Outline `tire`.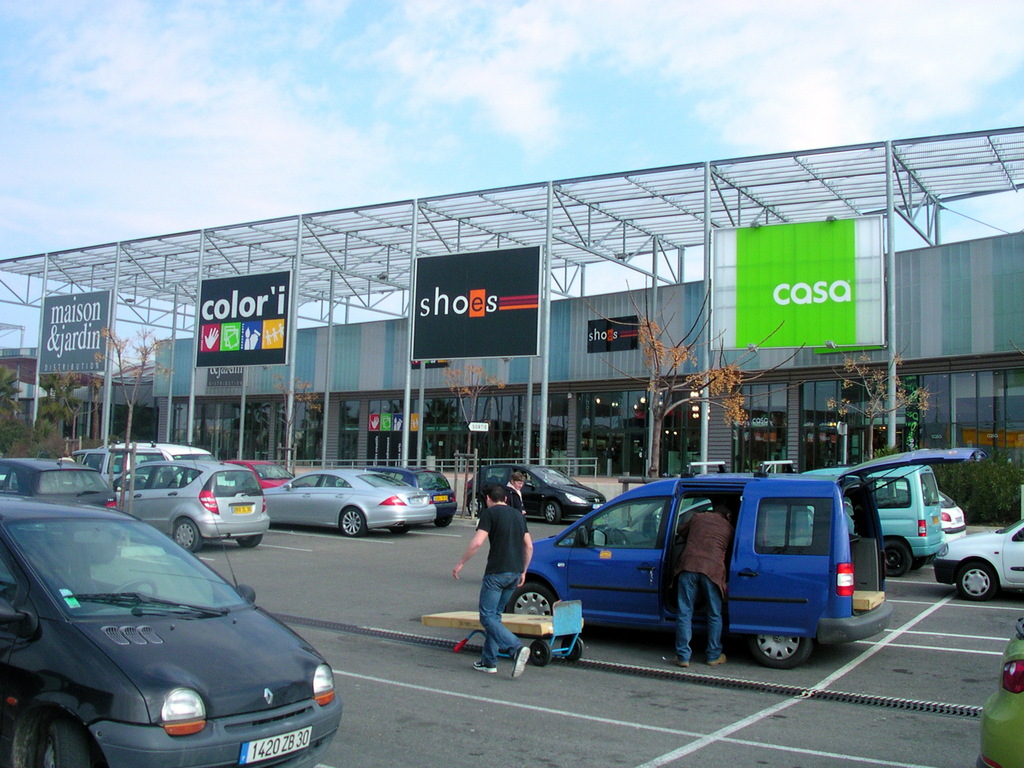
Outline: Rect(884, 541, 909, 574).
